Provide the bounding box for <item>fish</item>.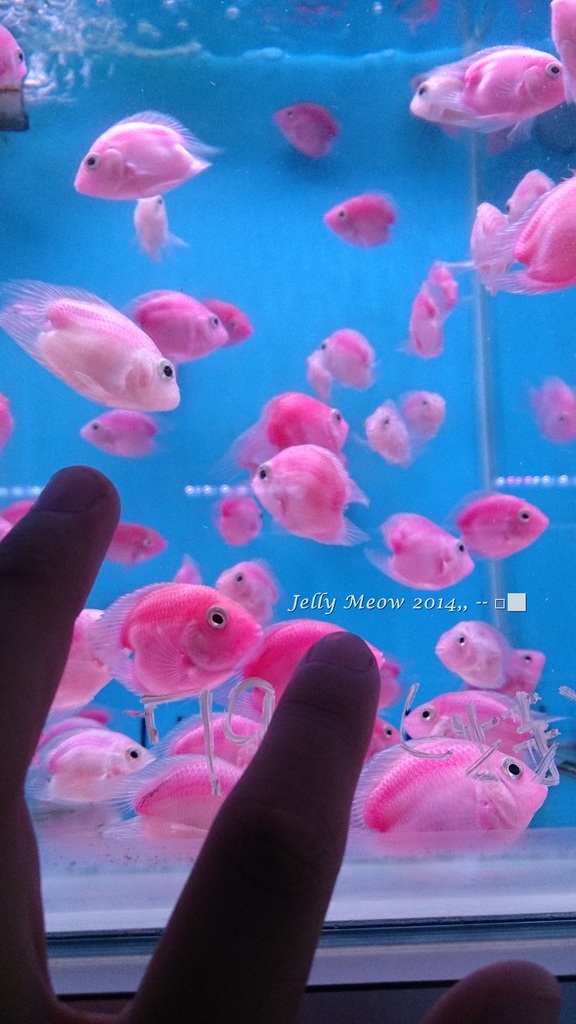
bbox=[363, 404, 410, 462].
